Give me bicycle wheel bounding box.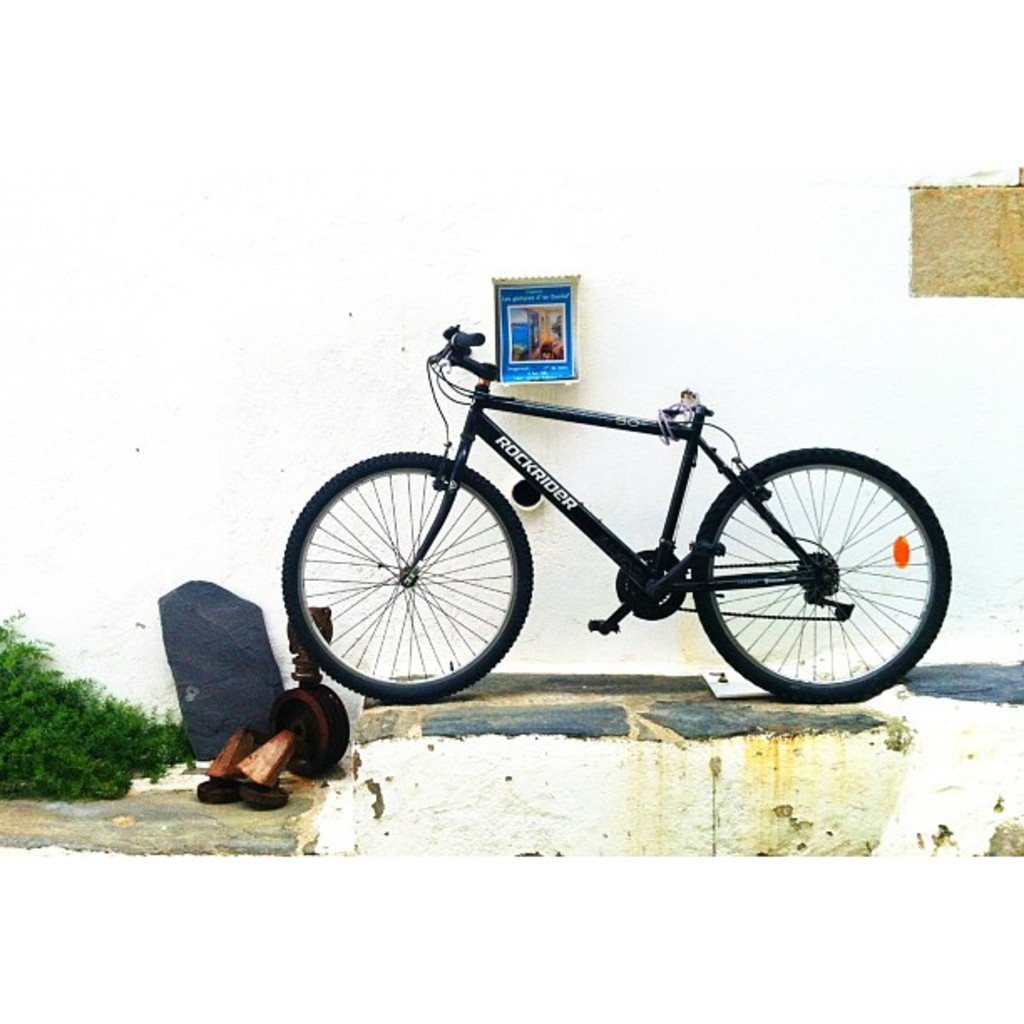
box=[686, 432, 944, 703].
